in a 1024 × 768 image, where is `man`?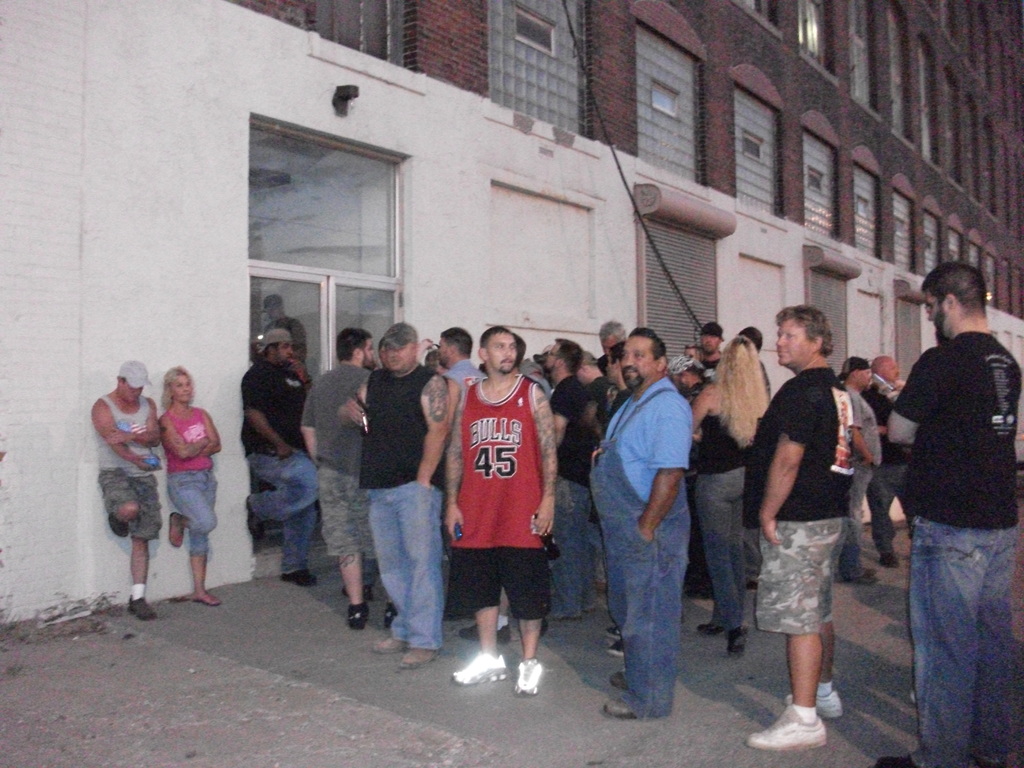
531 342 590 629.
